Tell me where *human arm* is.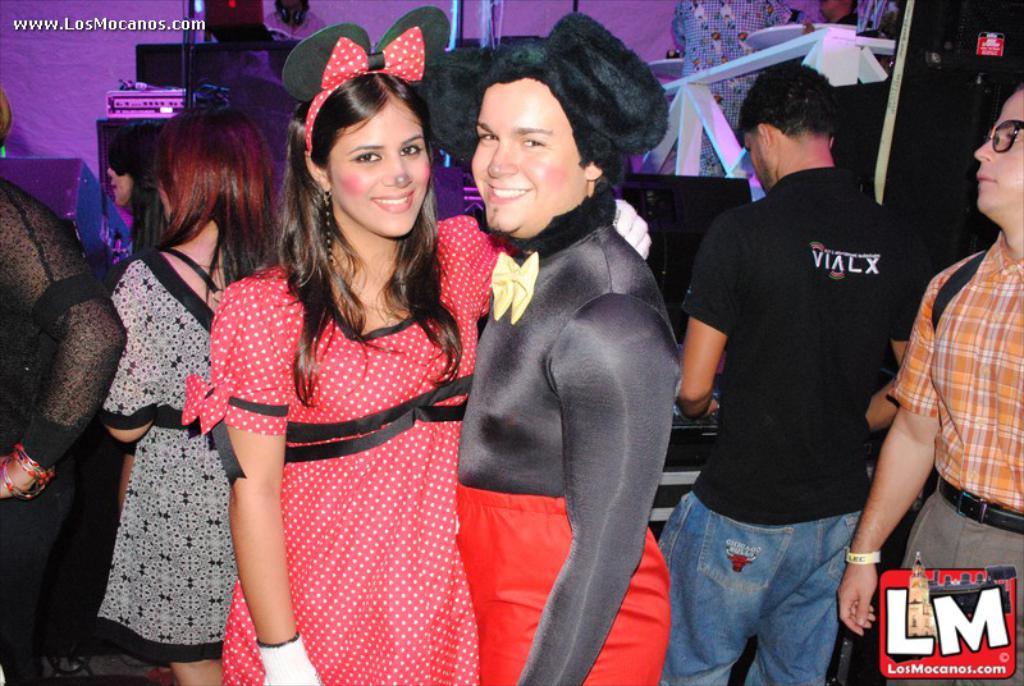
*human arm* is at left=861, top=235, right=931, bottom=434.
